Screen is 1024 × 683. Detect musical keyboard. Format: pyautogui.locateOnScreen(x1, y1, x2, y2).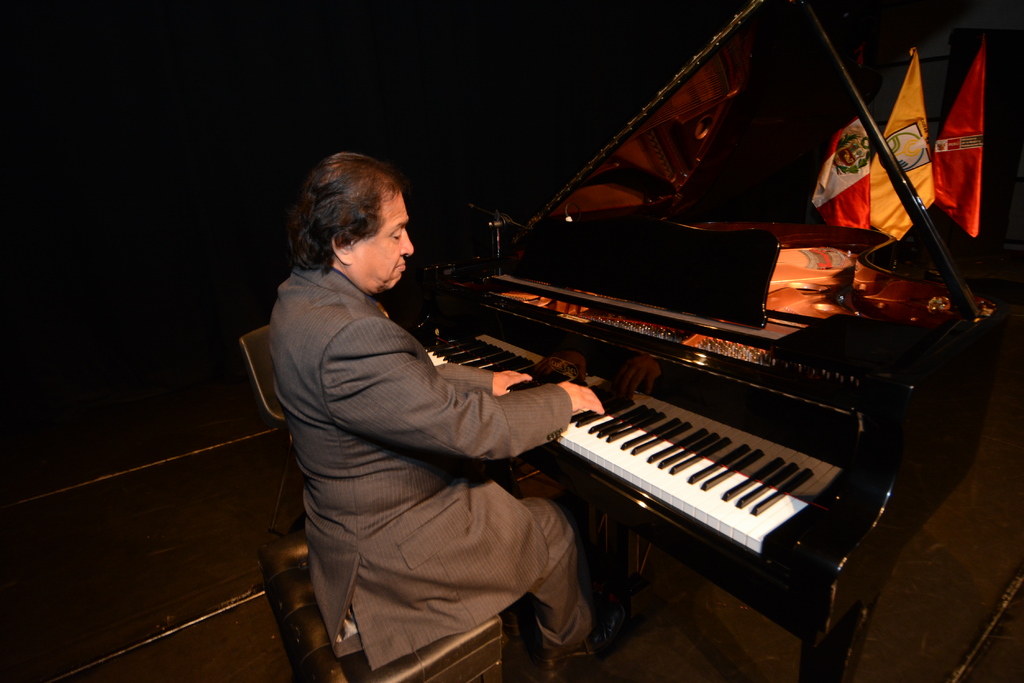
pyautogui.locateOnScreen(447, 271, 927, 609).
